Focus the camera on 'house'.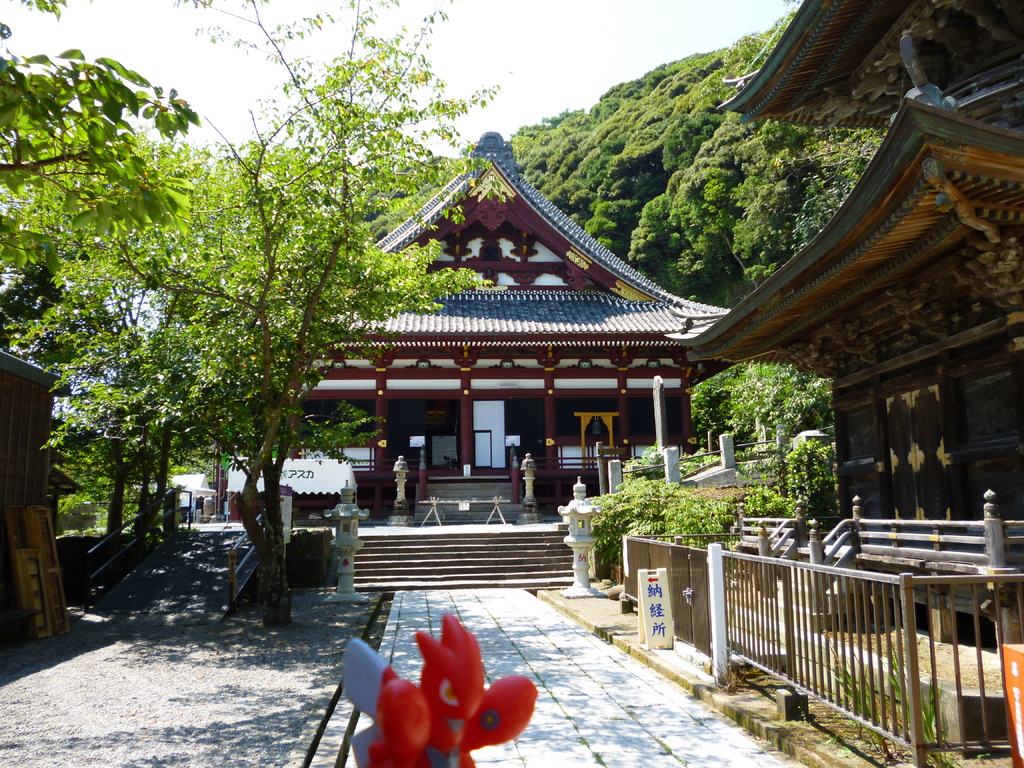
Focus region: {"left": 278, "top": 145, "right": 719, "bottom": 531}.
